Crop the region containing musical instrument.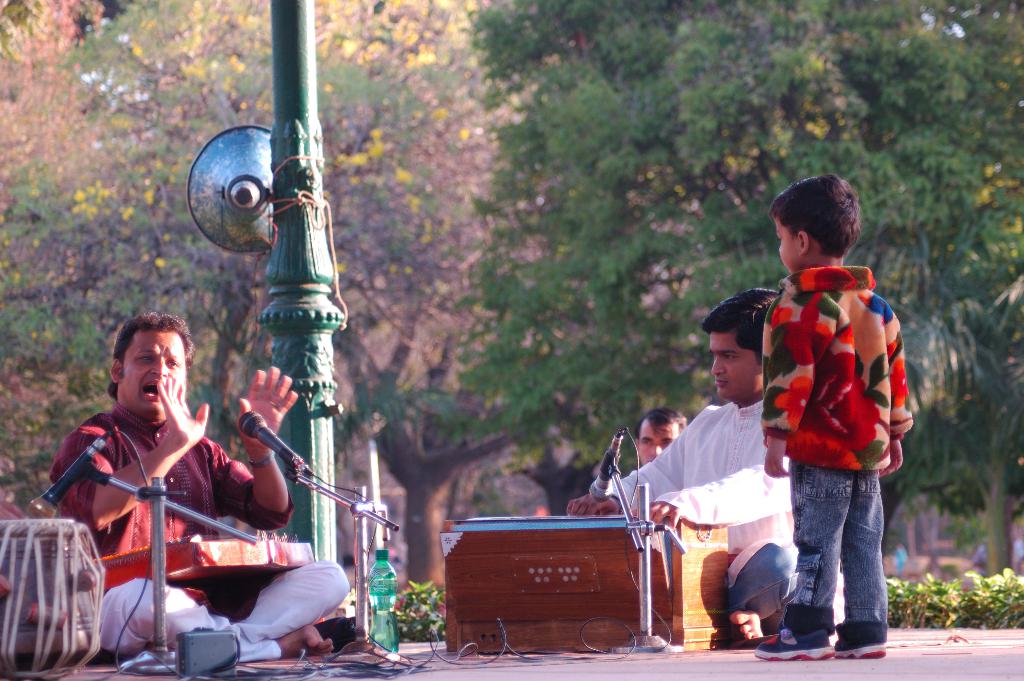
Crop region: (left=0, top=513, right=106, bottom=680).
